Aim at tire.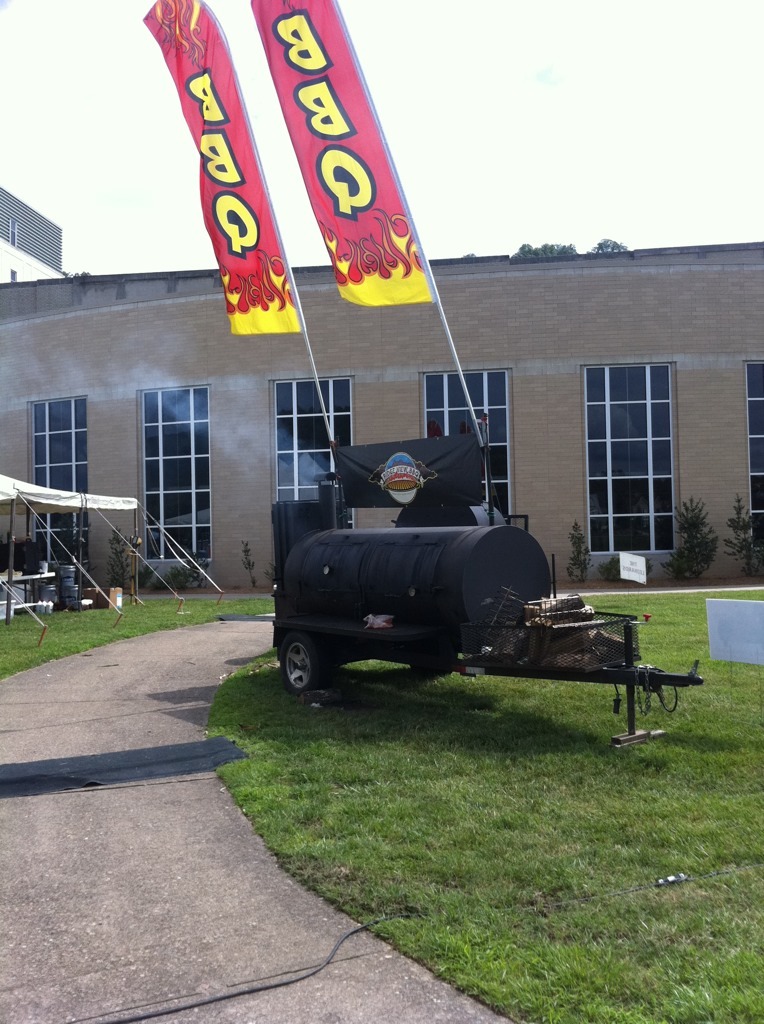
Aimed at BBox(410, 658, 447, 676).
